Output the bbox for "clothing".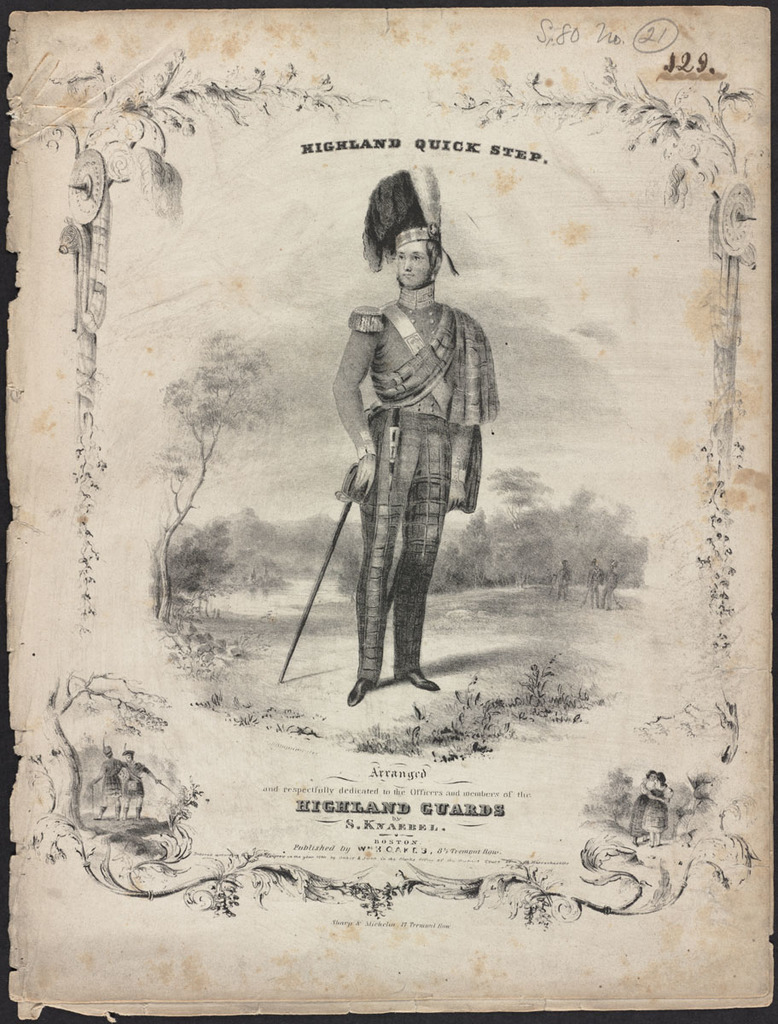
[322, 299, 477, 684].
